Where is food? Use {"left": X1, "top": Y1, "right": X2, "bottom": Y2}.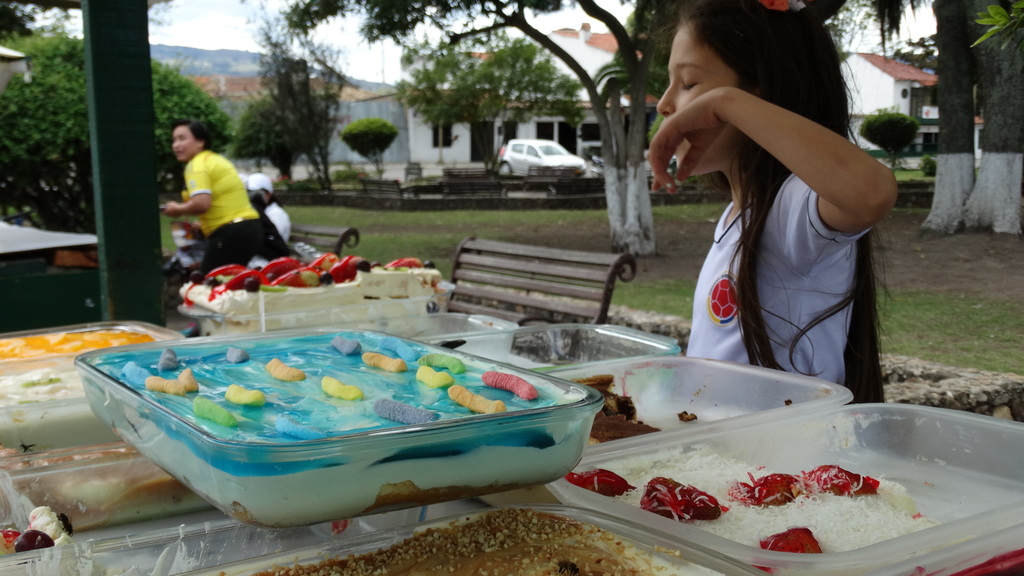
{"left": 323, "top": 375, "right": 362, "bottom": 399}.
